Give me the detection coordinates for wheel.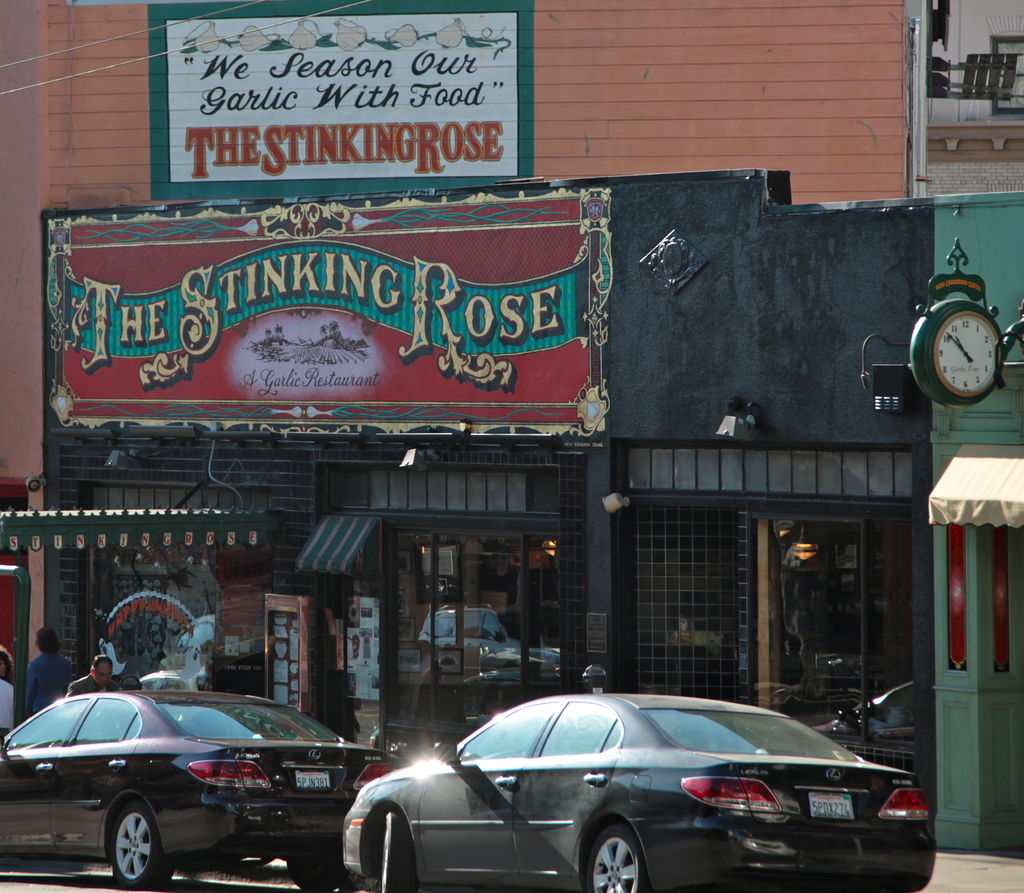
bbox=(580, 812, 648, 892).
